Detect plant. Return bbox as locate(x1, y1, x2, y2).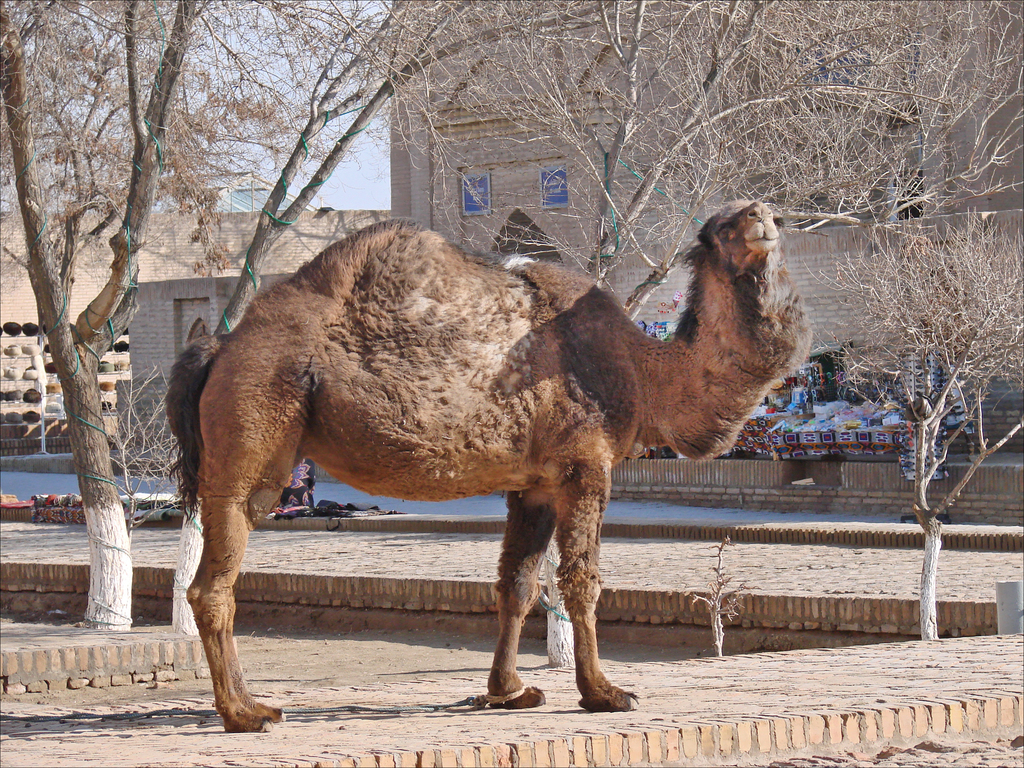
locate(98, 363, 186, 545).
